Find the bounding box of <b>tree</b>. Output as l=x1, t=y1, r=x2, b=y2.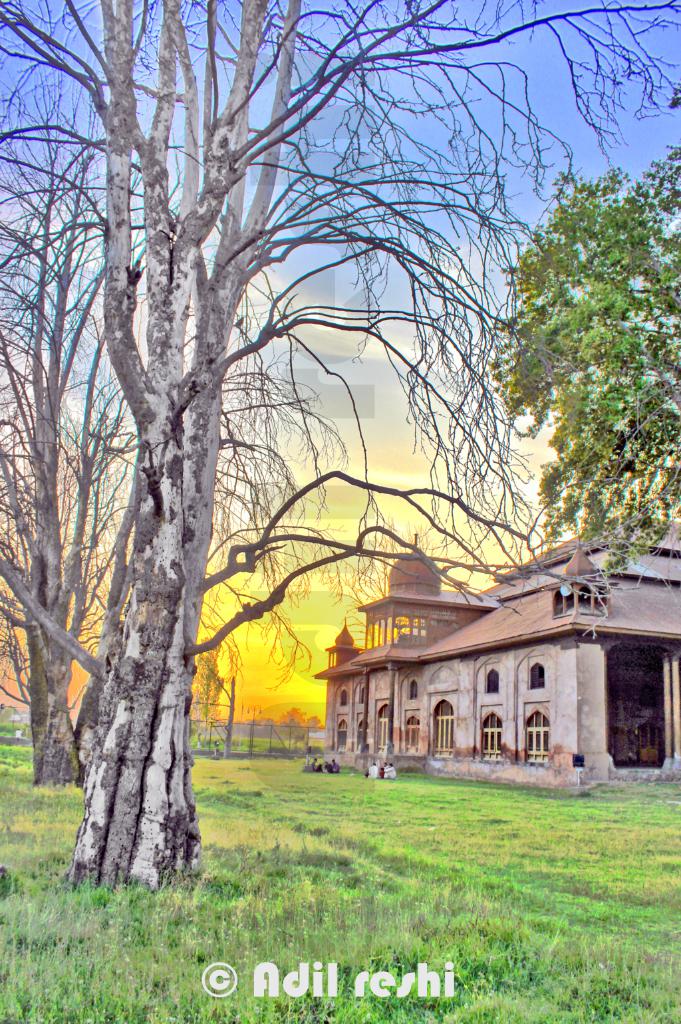
l=0, t=0, r=680, b=892.
